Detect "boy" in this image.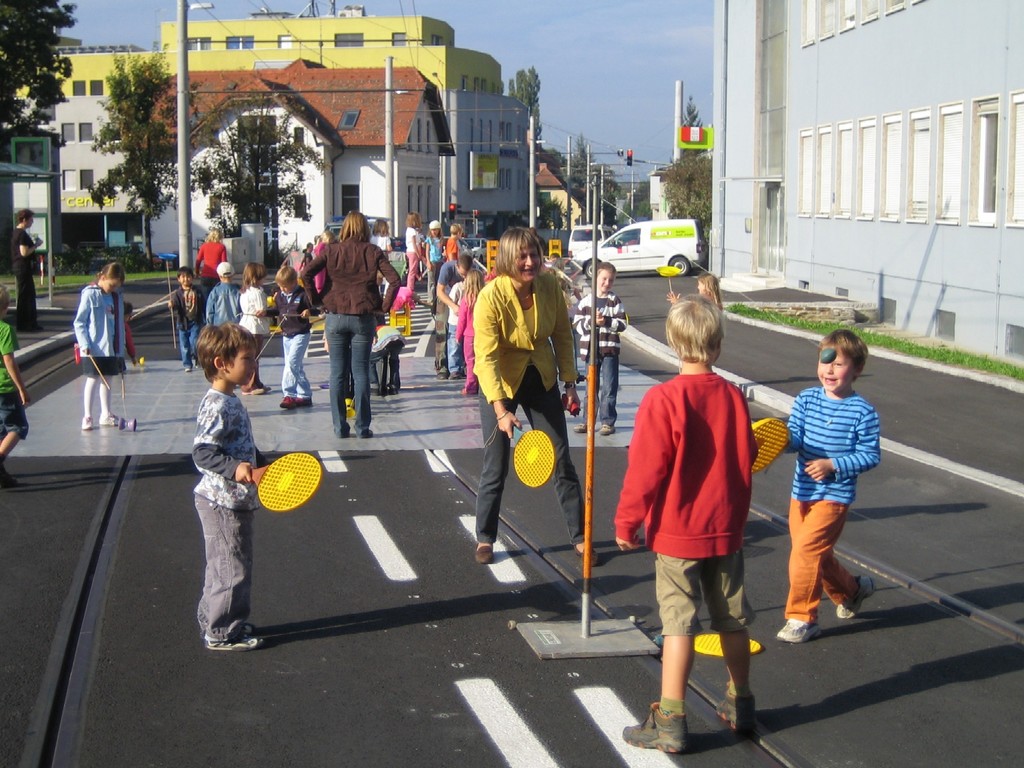
Detection: [left=781, top=329, right=890, bottom=648].
